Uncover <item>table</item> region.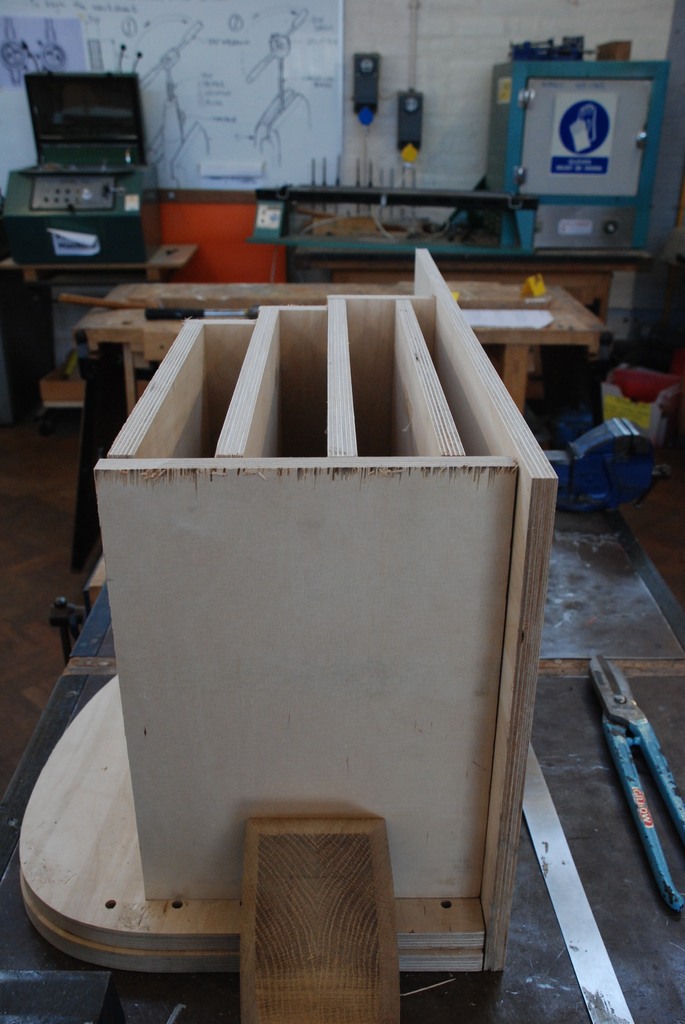
Uncovered: {"left": 75, "top": 285, "right": 609, "bottom": 574}.
